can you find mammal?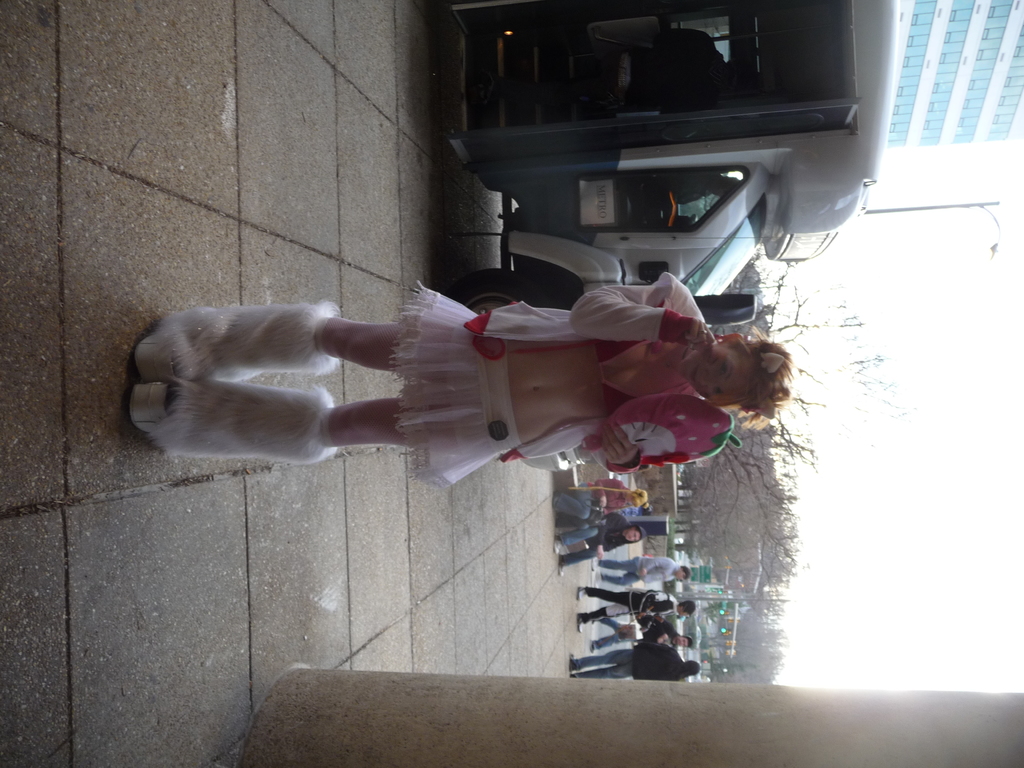
Yes, bounding box: {"x1": 586, "y1": 613, "x2": 696, "y2": 653}.
